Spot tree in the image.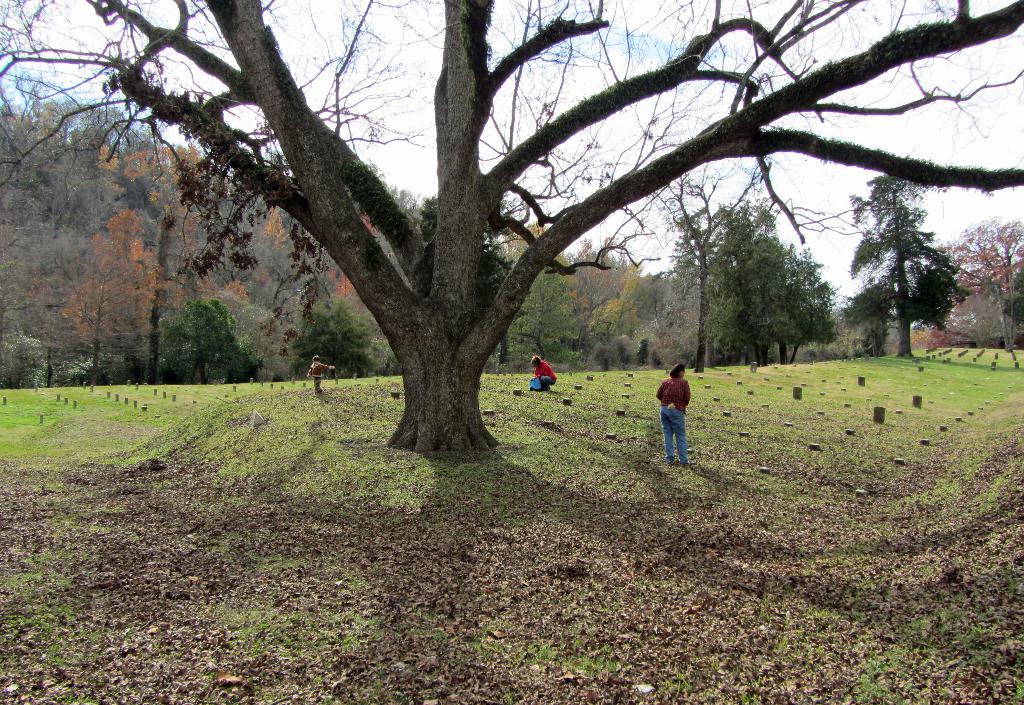
tree found at rect(486, 234, 674, 372).
